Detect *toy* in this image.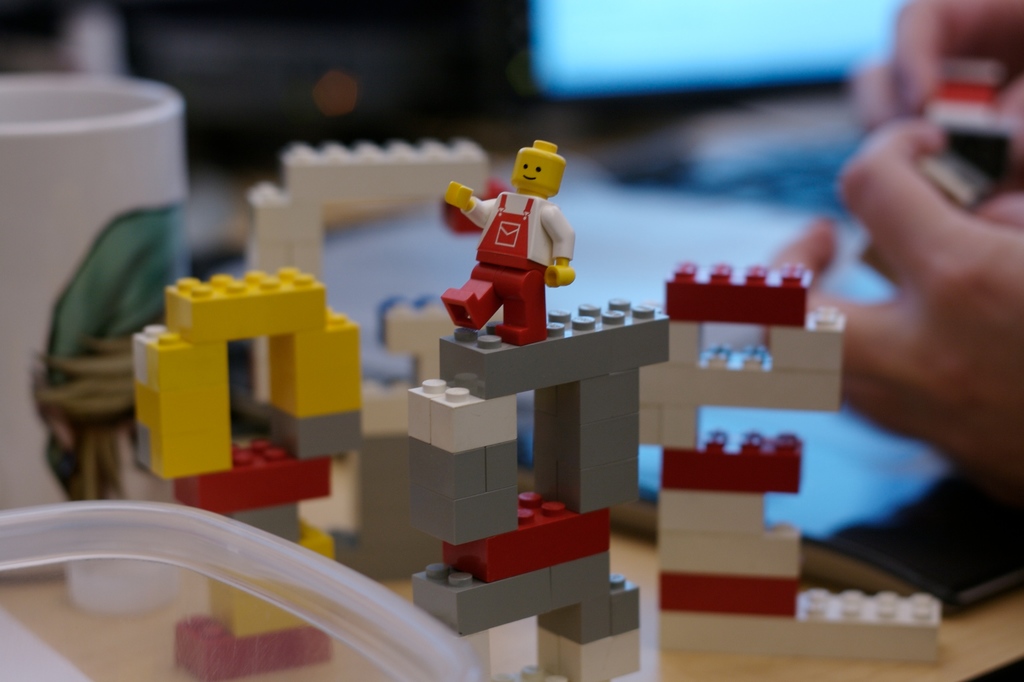
Detection: x1=440 y1=159 x2=590 y2=362.
